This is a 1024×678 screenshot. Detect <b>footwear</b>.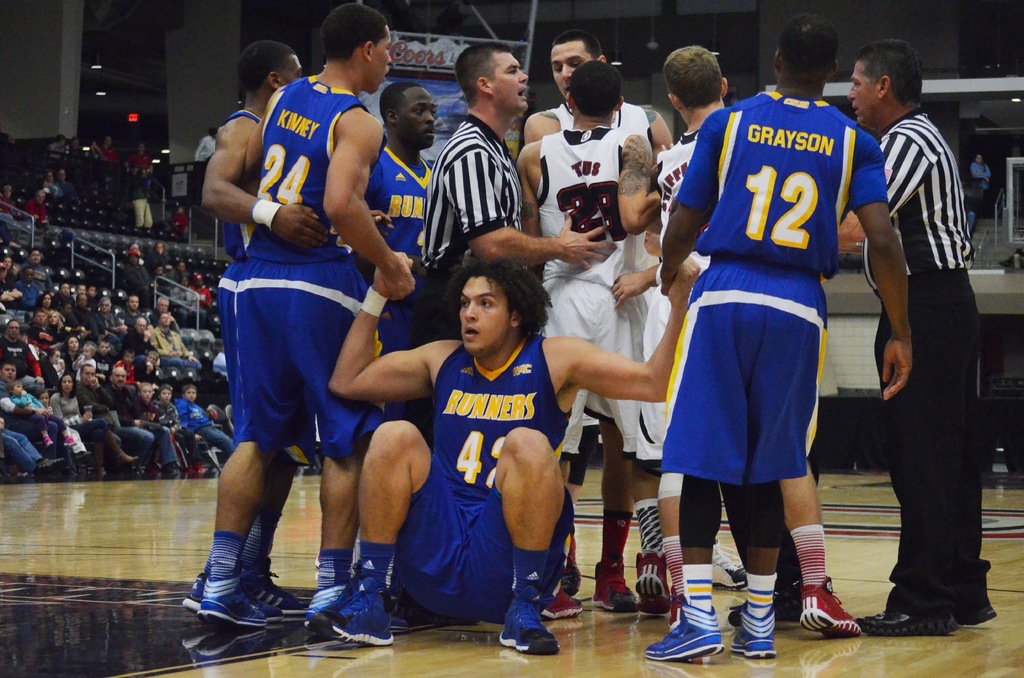
bbox(192, 569, 266, 627).
